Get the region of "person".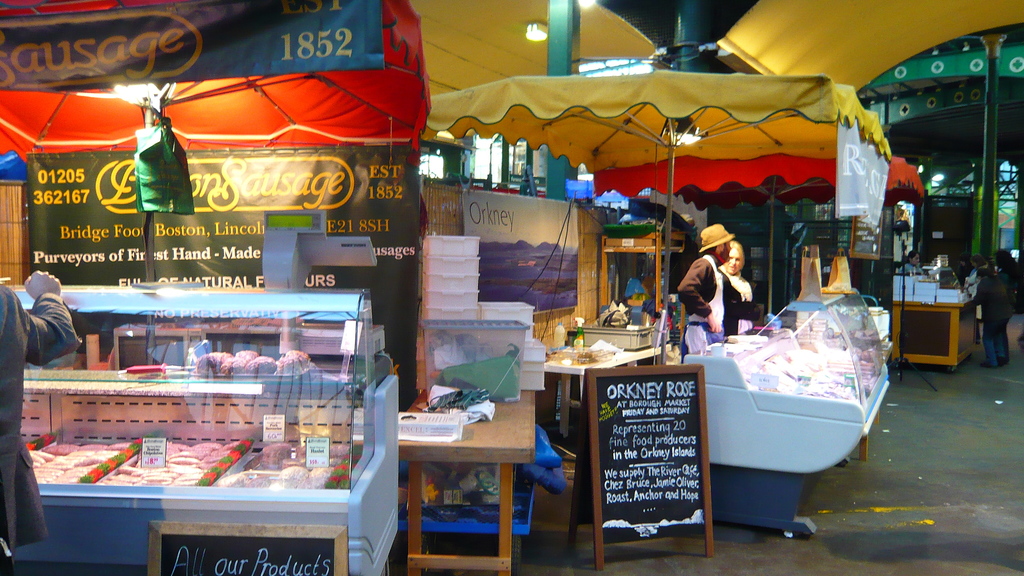
left=976, top=270, right=1011, bottom=369.
